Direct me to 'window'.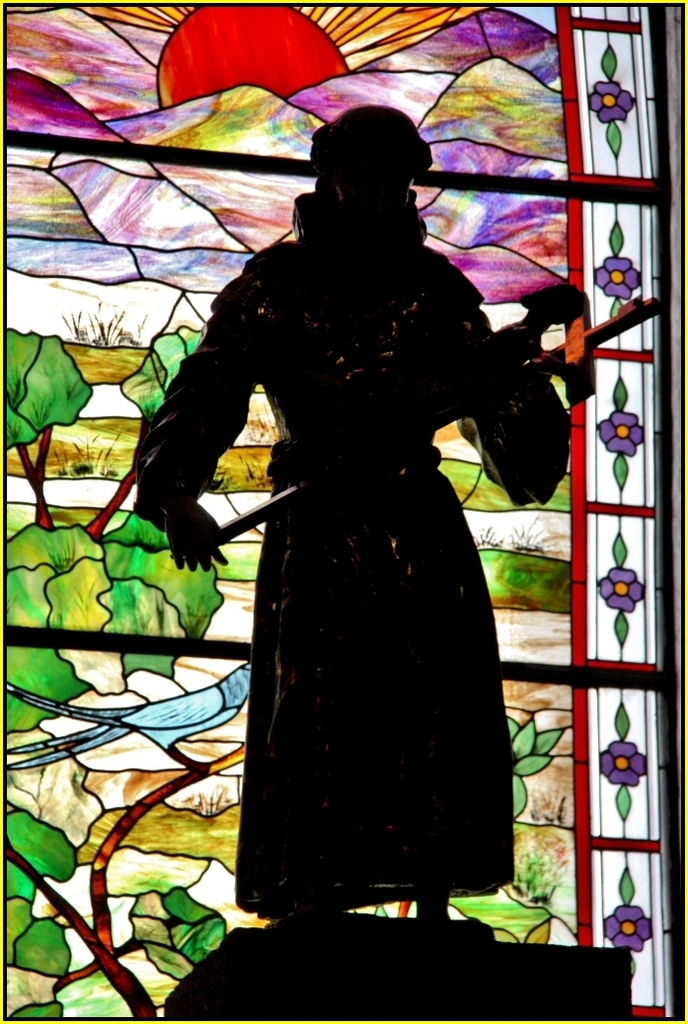
Direction: [x1=0, y1=0, x2=687, y2=1023].
